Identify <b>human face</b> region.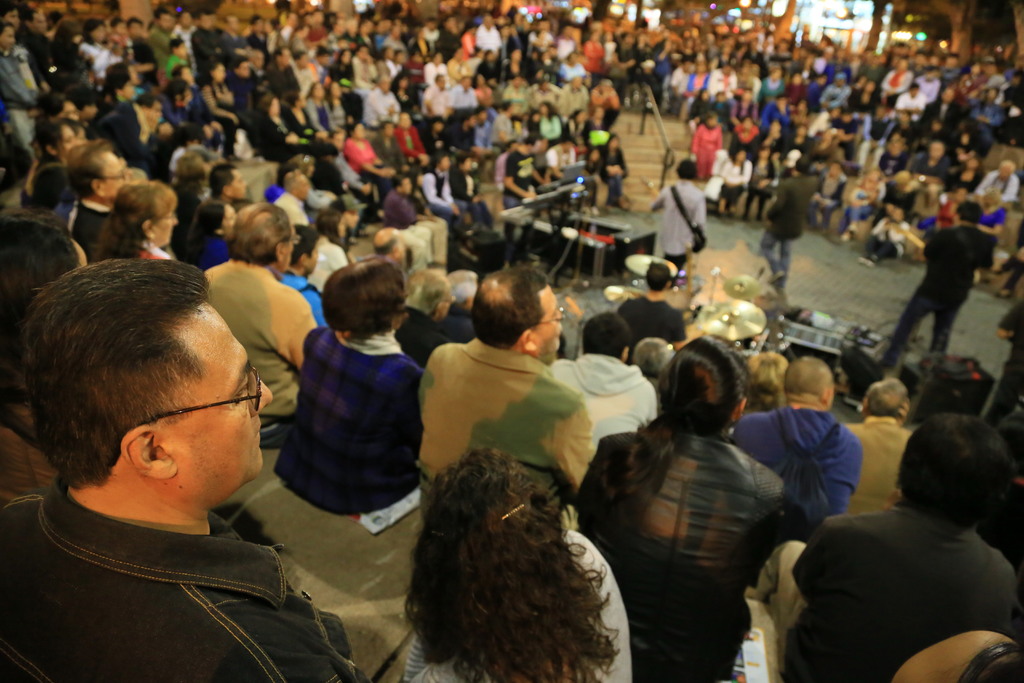
Region: x1=355 y1=125 x2=360 y2=135.
